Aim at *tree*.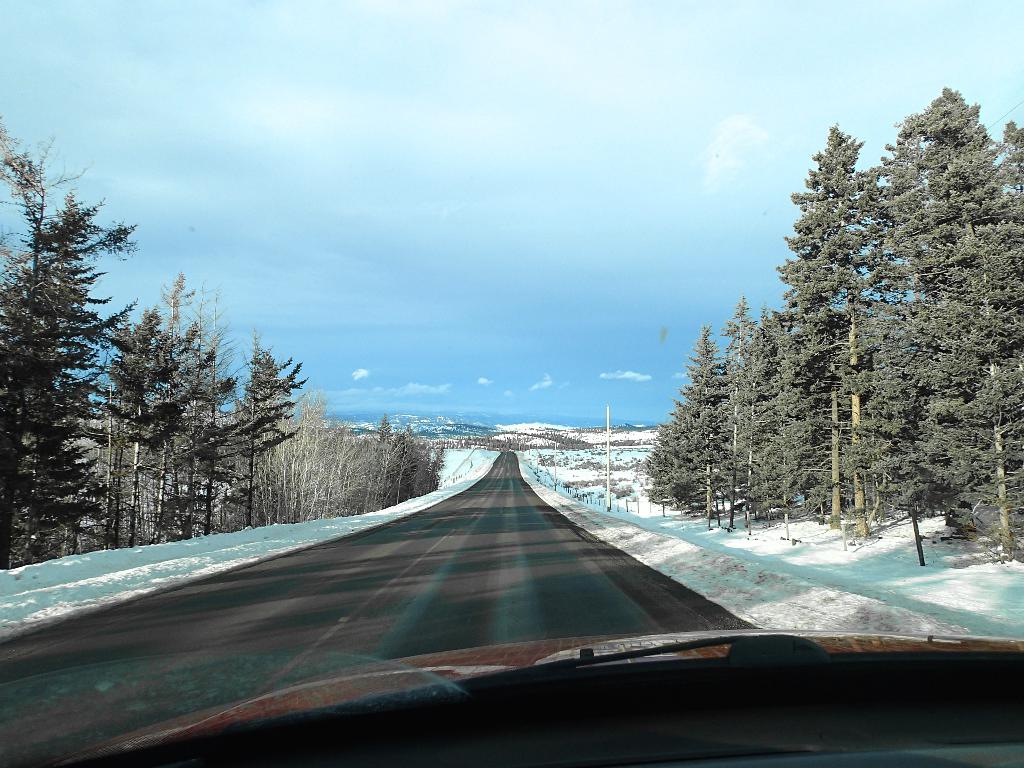
Aimed at region(773, 124, 868, 531).
